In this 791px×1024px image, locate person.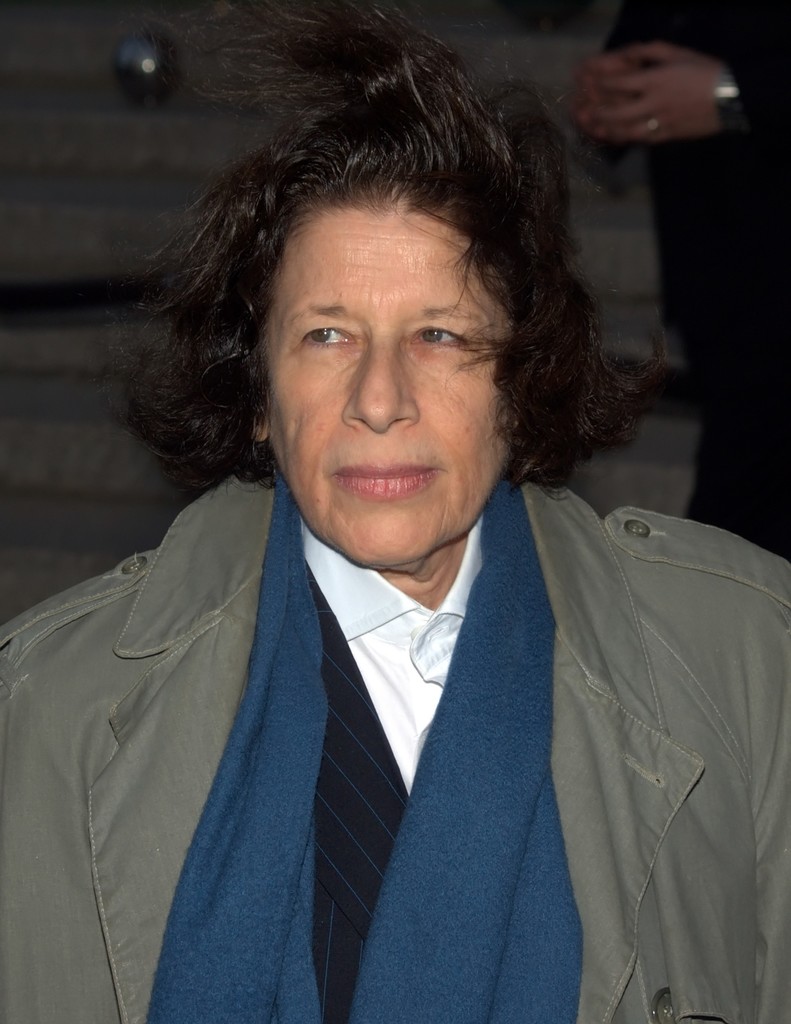
Bounding box: {"x1": 582, "y1": 0, "x2": 790, "y2": 559}.
